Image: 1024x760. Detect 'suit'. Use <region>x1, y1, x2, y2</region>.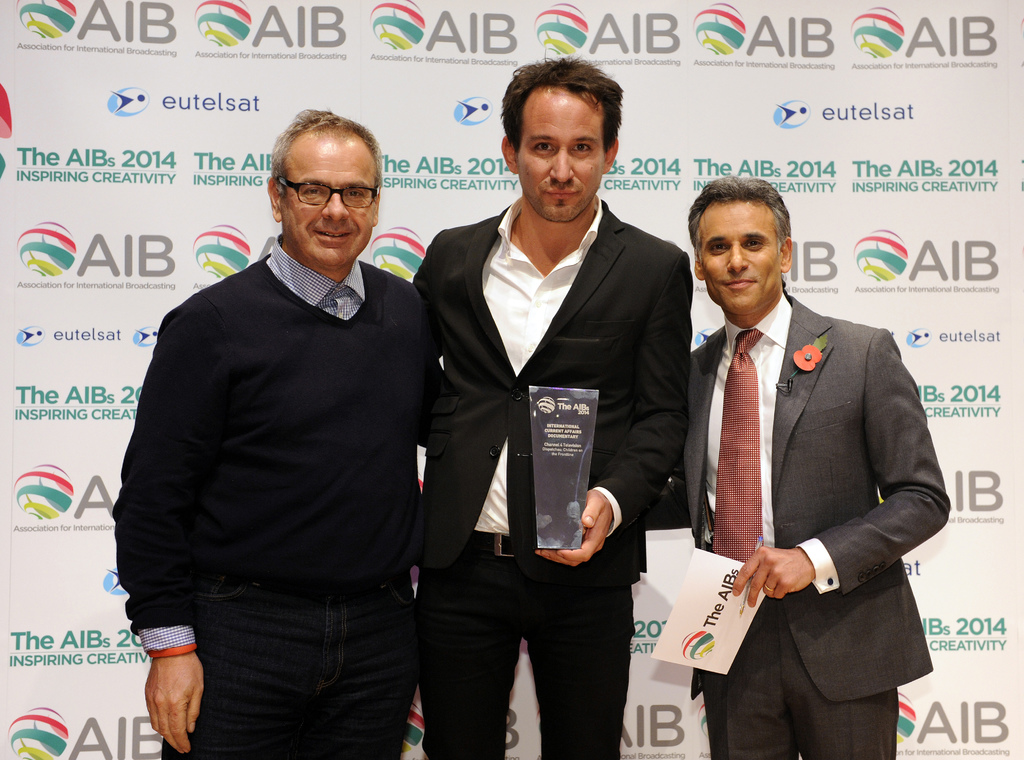
<region>680, 288, 953, 759</region>.
